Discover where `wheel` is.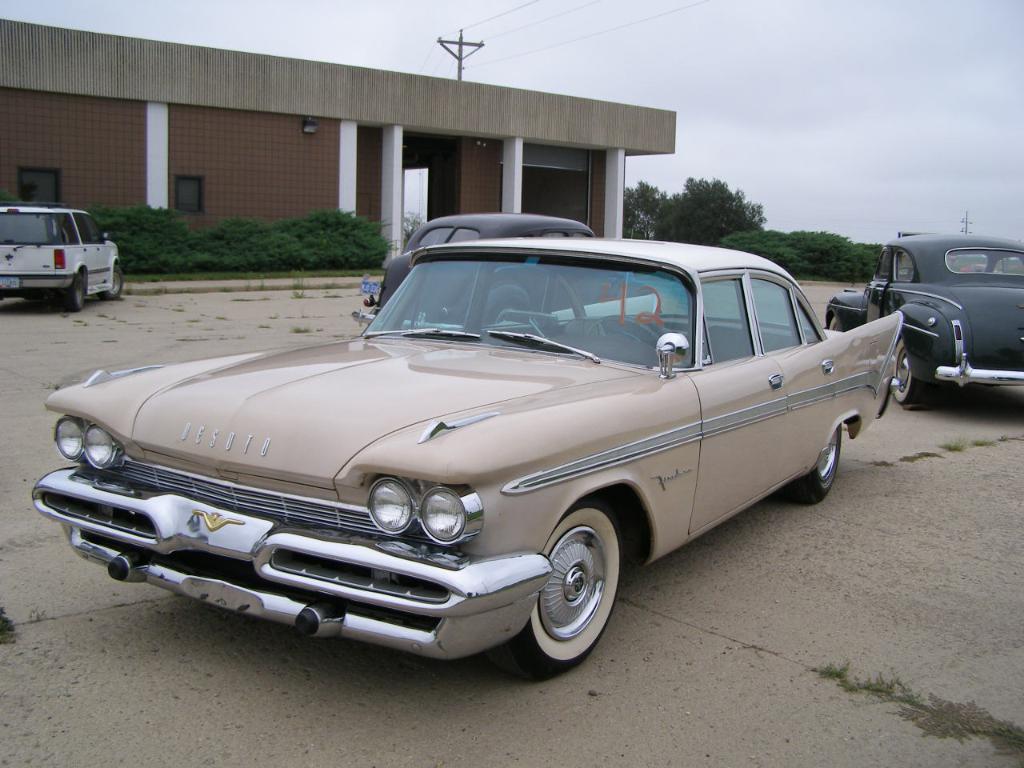
Discovered at 782 426 842 506.
